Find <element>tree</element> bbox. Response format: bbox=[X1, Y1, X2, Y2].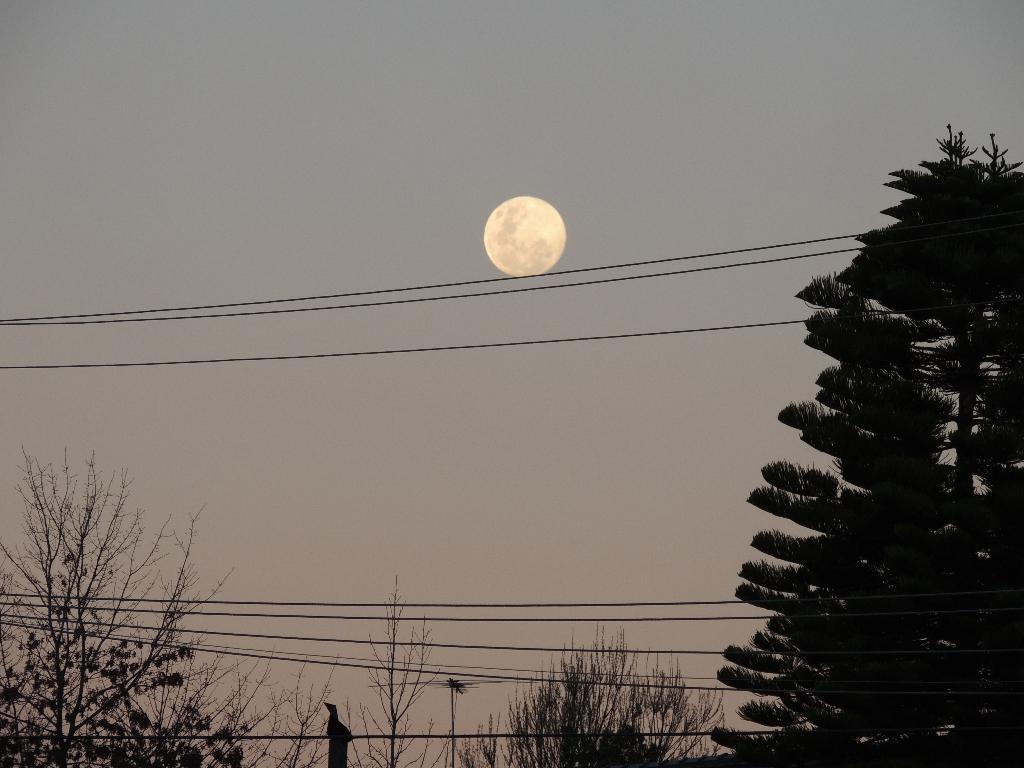
bbox=[0, 438, 258, 767].
